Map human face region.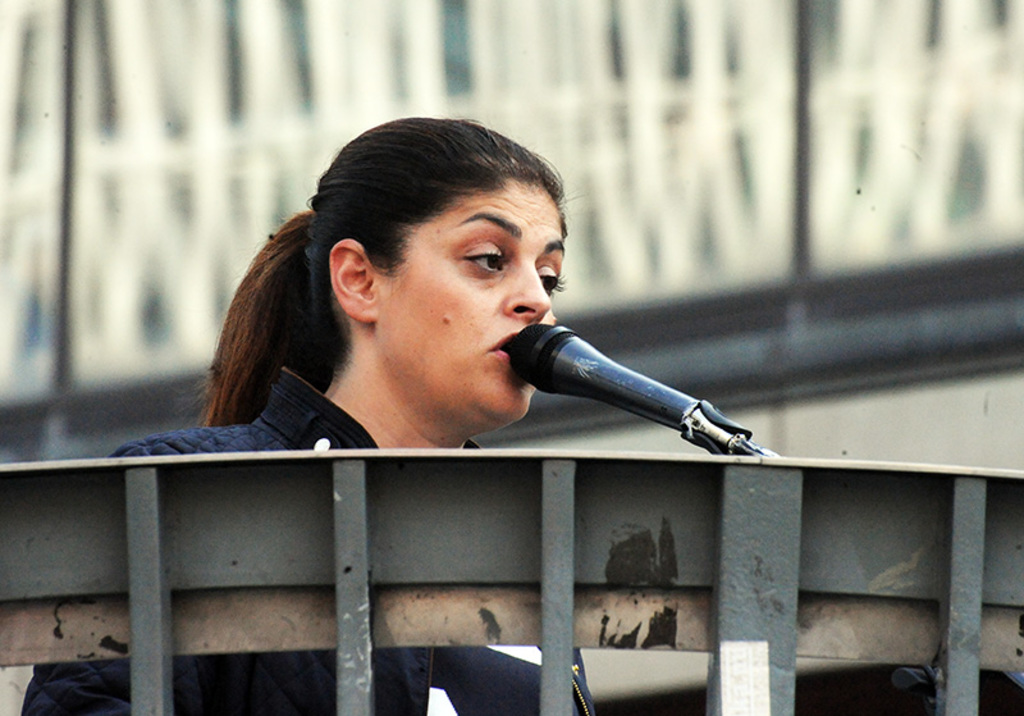
Mapped to (385, 184, 567, 423).
